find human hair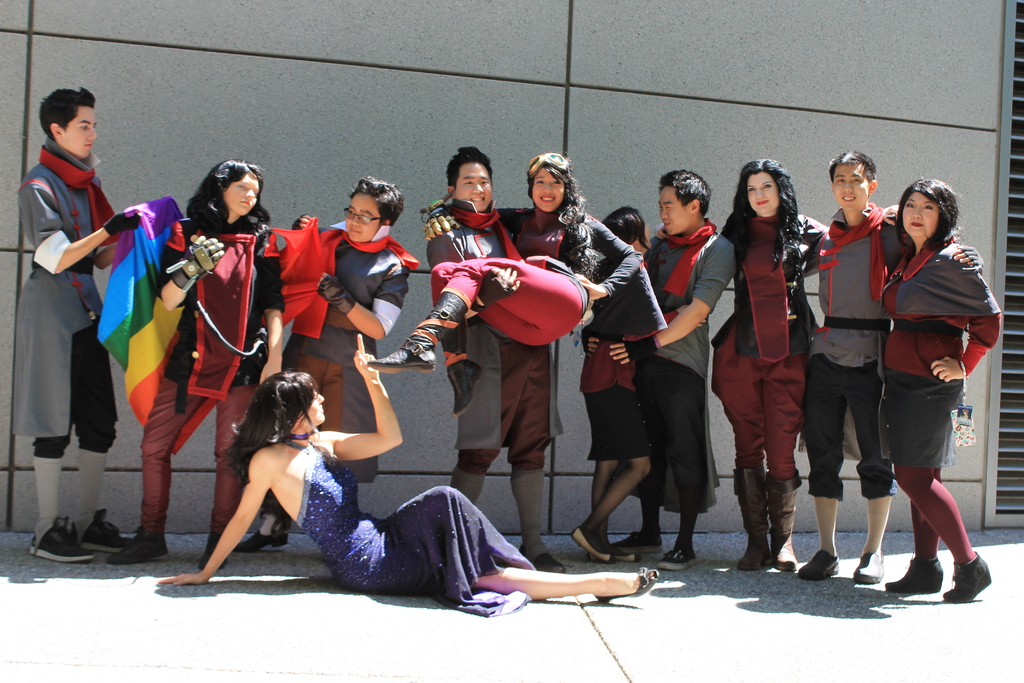
Rect(893, 179, 955, 235)
